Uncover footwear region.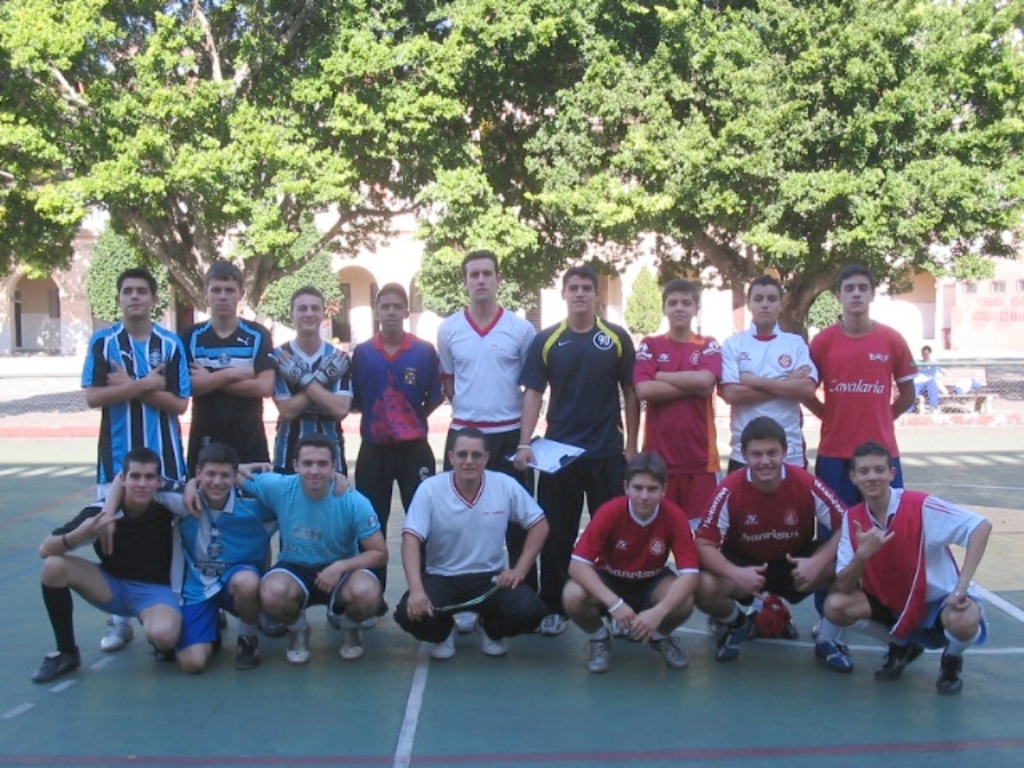
Uncovered: box(646, 629, 685, 669).
